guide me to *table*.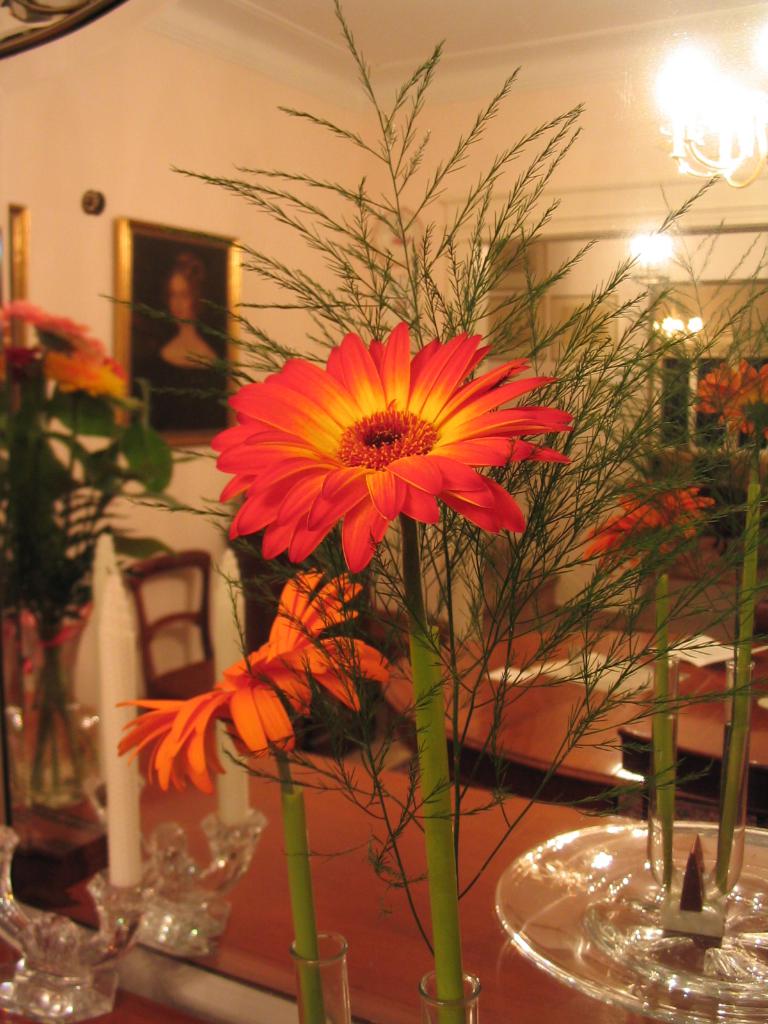
Guidance: x1=374 y1=600 x2=767 y2=836.
